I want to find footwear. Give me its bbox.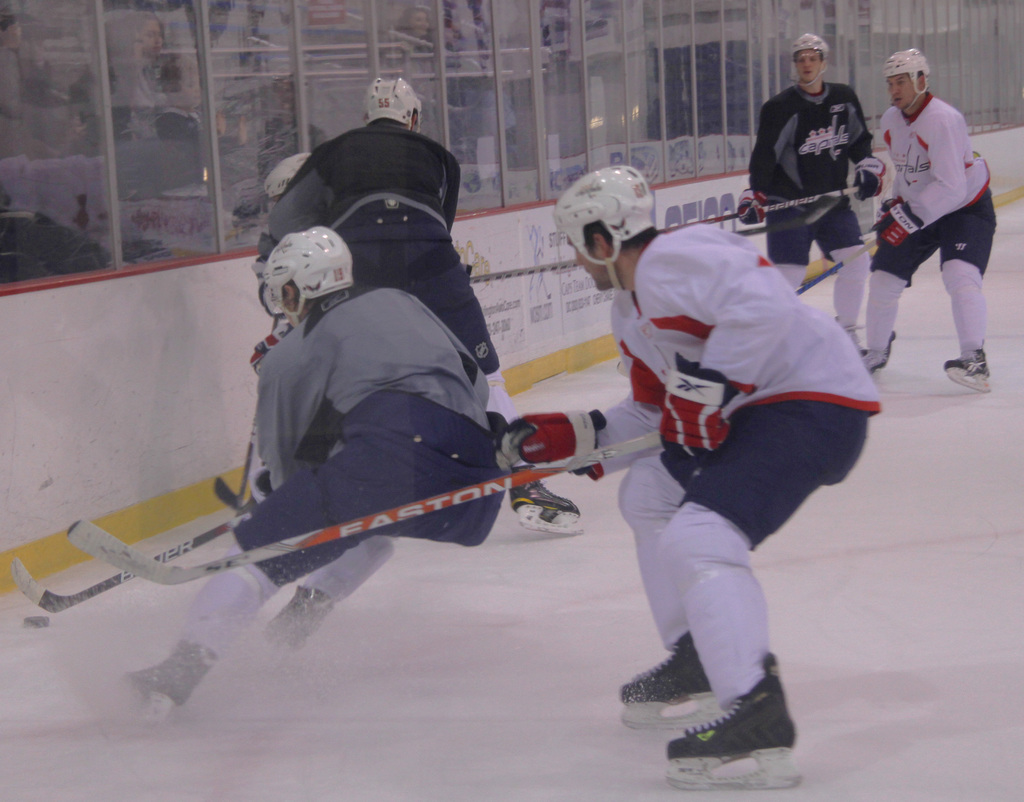
(120, 638, 220, 727).
